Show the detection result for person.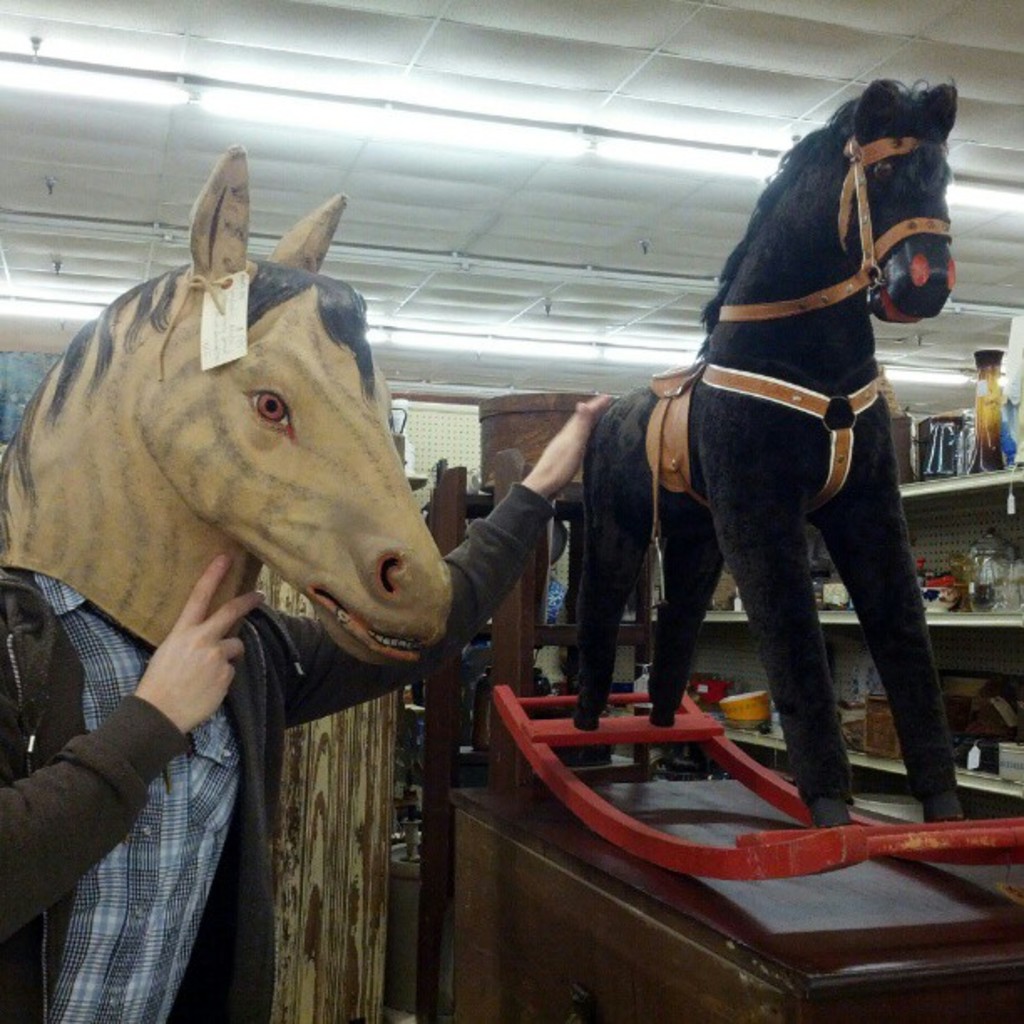
(0,383,617,1022).
